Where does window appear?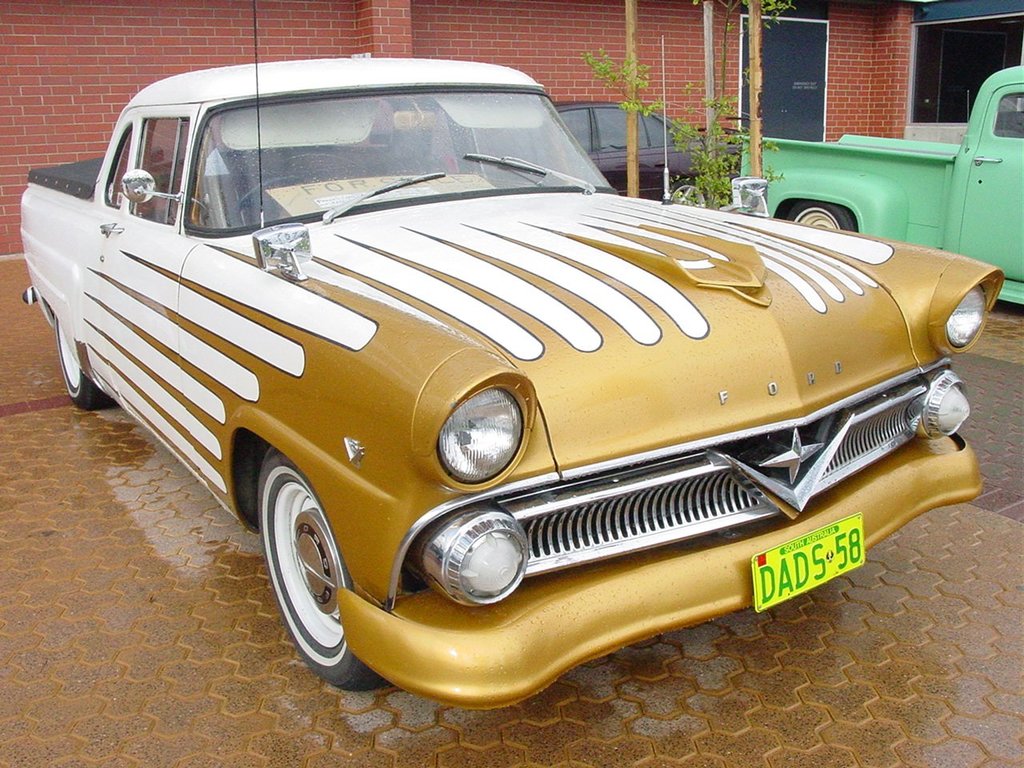
Appears at 742 16 826 142.
